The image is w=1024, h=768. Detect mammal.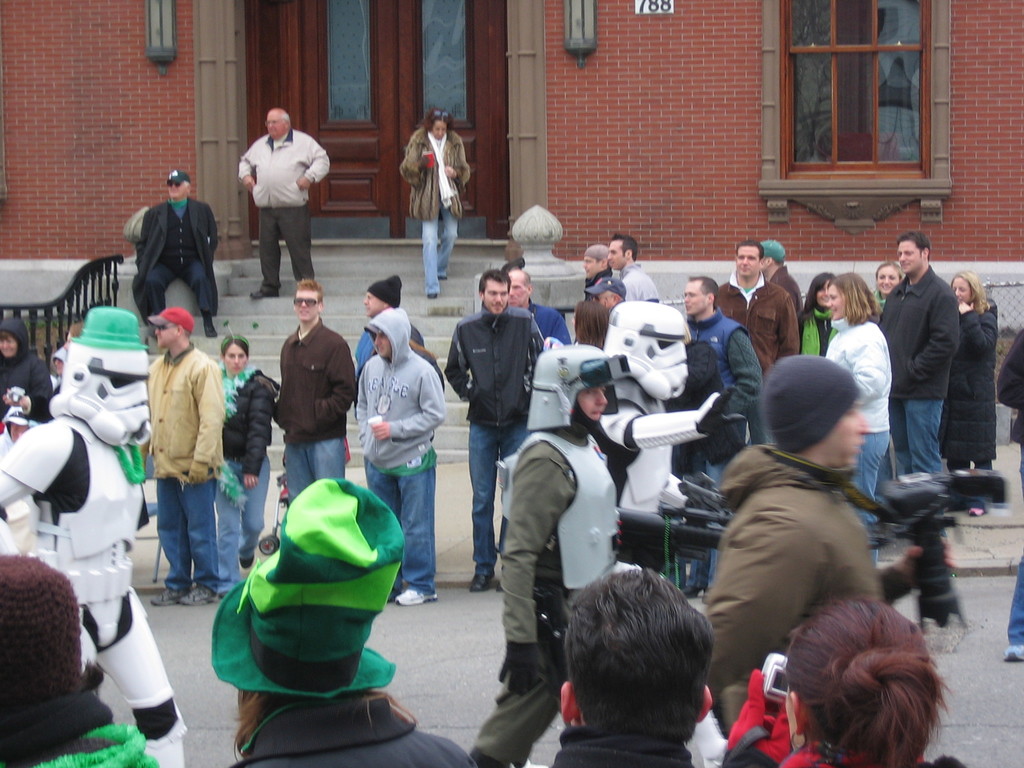
Detection: region(130, 168, 218, 335).
